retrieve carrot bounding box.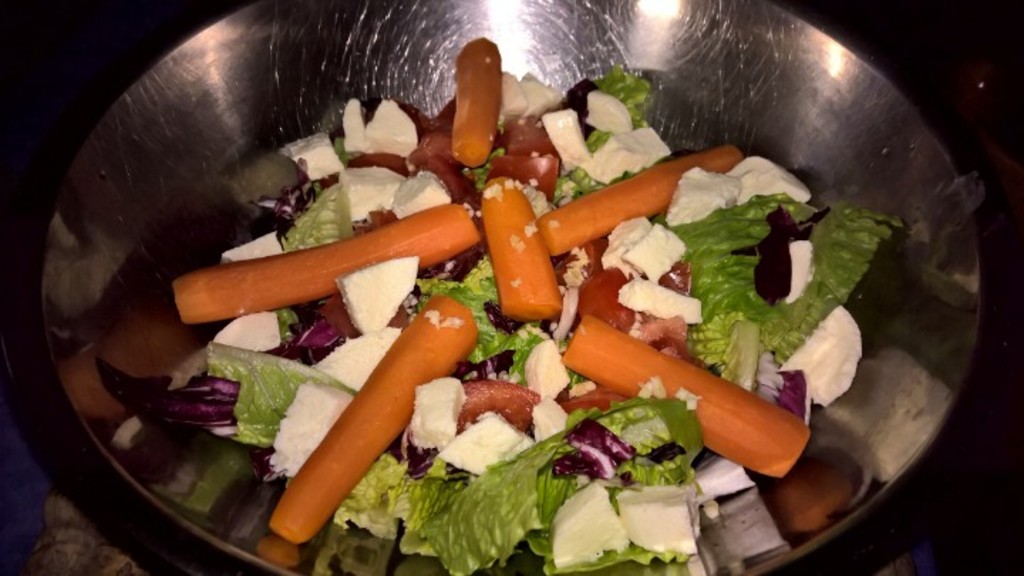
Bounding box: bbox=[171, 201, 475, 314].
